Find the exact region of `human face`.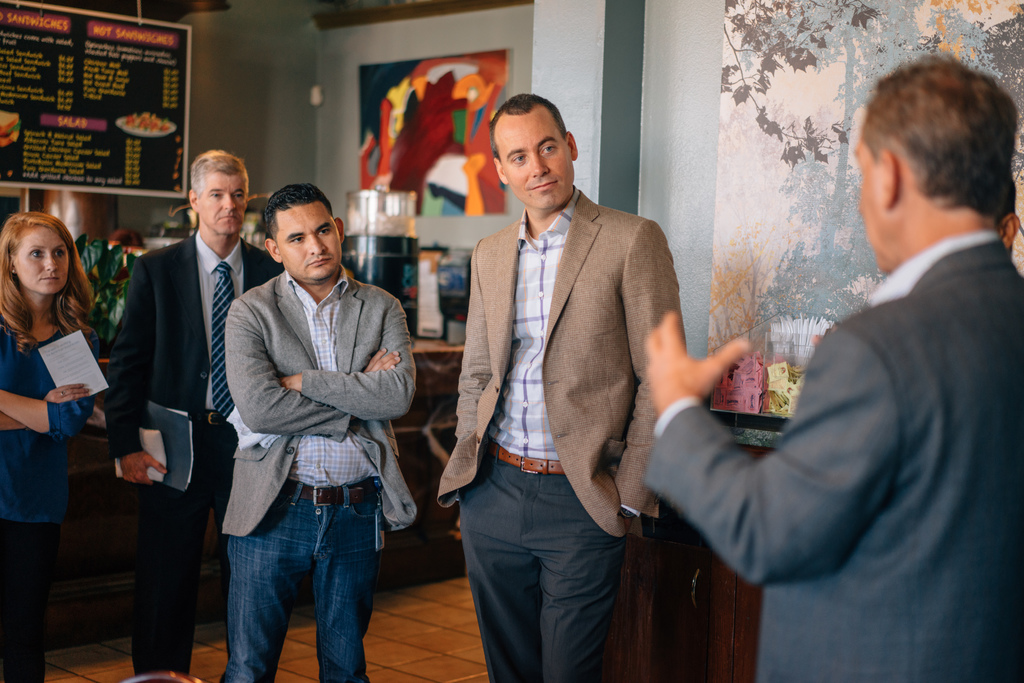
Exact region: <box>279,206,345,278</box>.
